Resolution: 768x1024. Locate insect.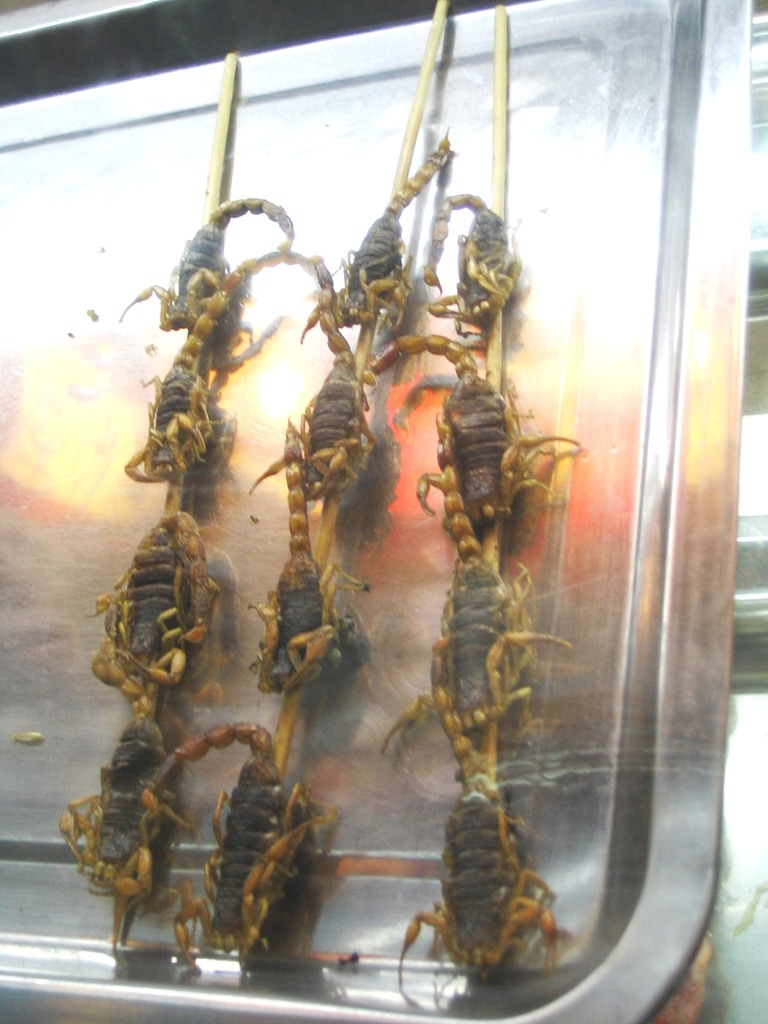
bbox=[410, 183, 536, 381].
